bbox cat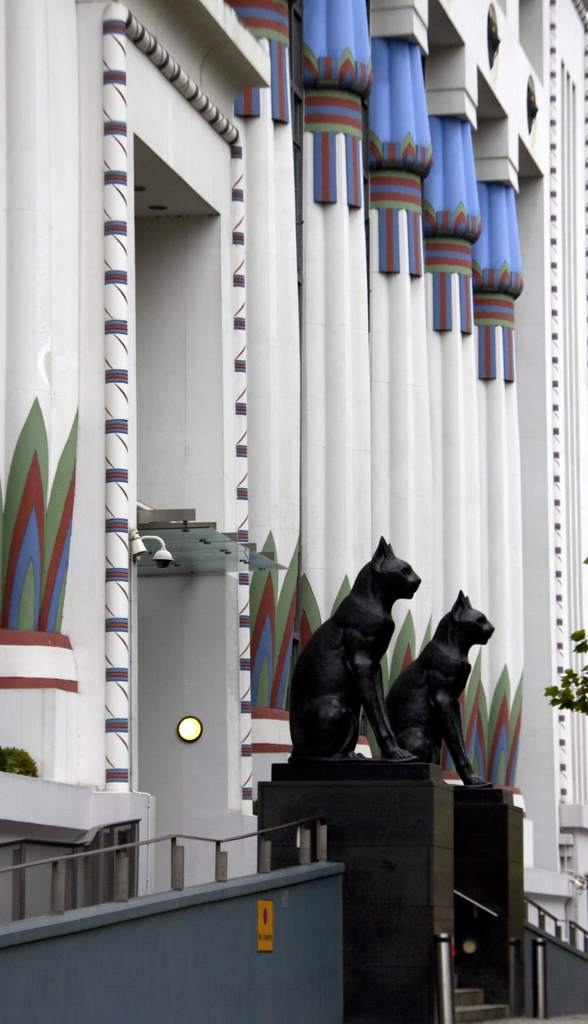
284,535,411,769
